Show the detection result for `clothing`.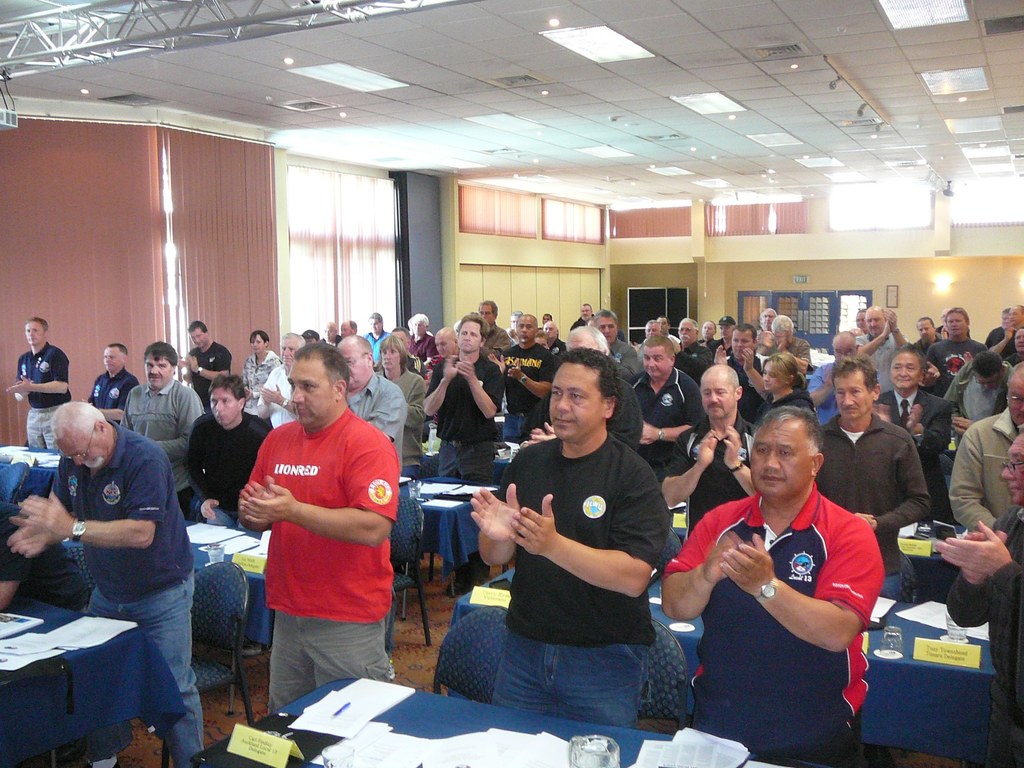
select_region(627, 362, 683, 463).
